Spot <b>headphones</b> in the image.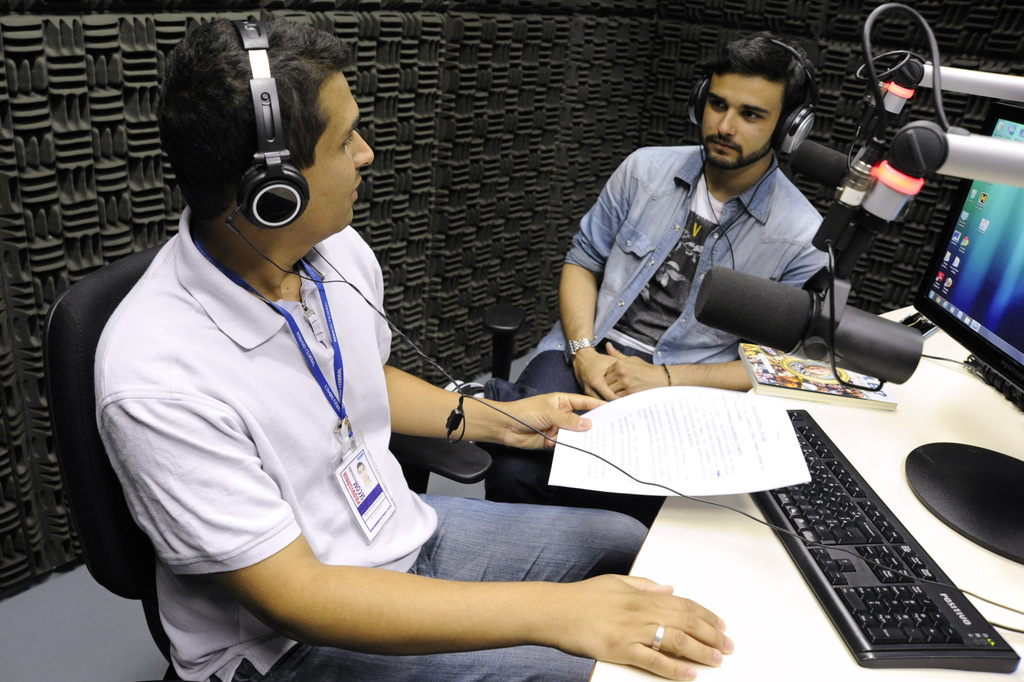
<b>headphones</b> found at box=[689, 39, 820, 269].
